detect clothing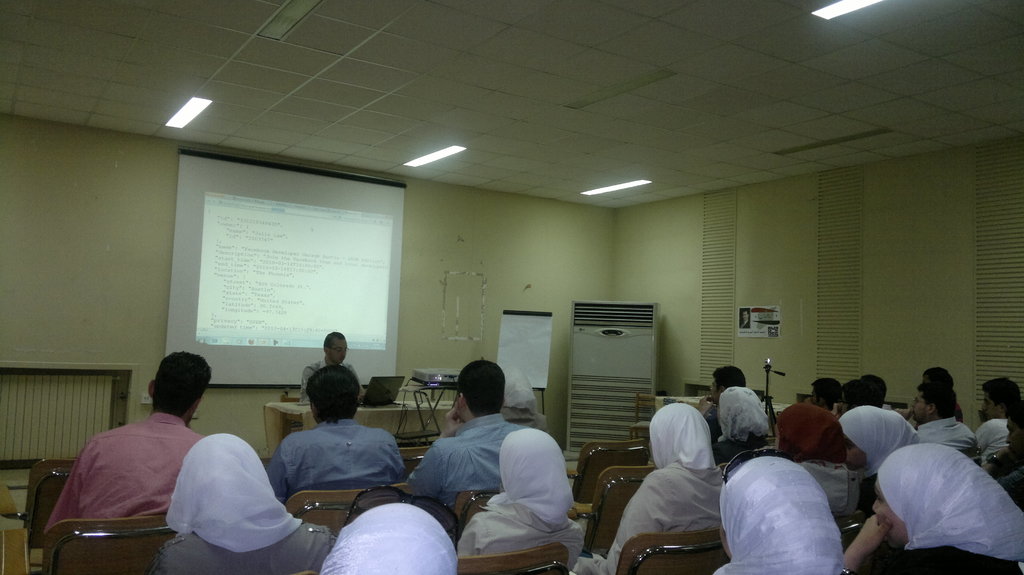
x1=401 y1=402 x2=534 y2=509
